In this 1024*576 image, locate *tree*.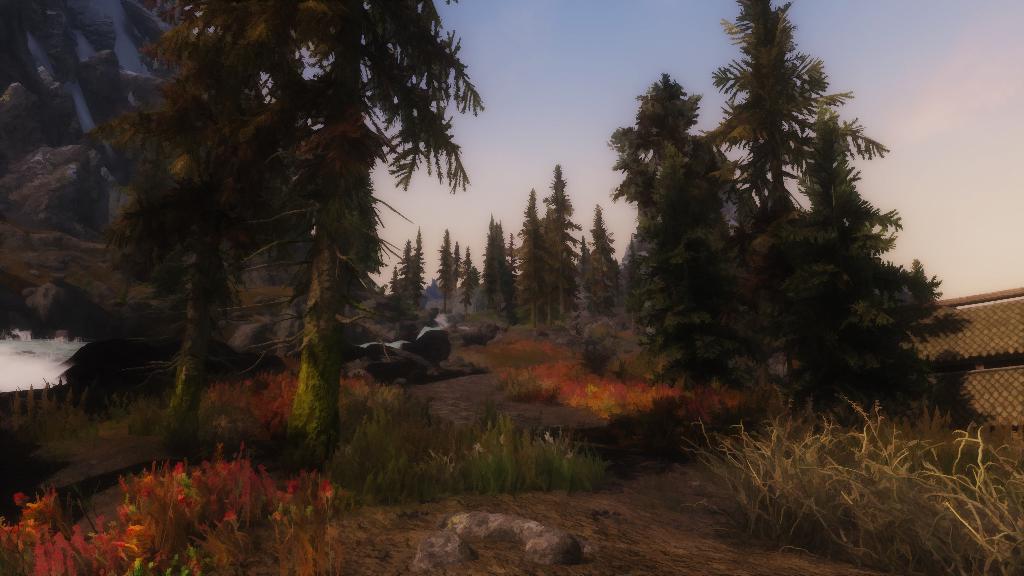
Bounding box: {"left": 609, "top": 0, "right": 982, "bottom": 445}.
